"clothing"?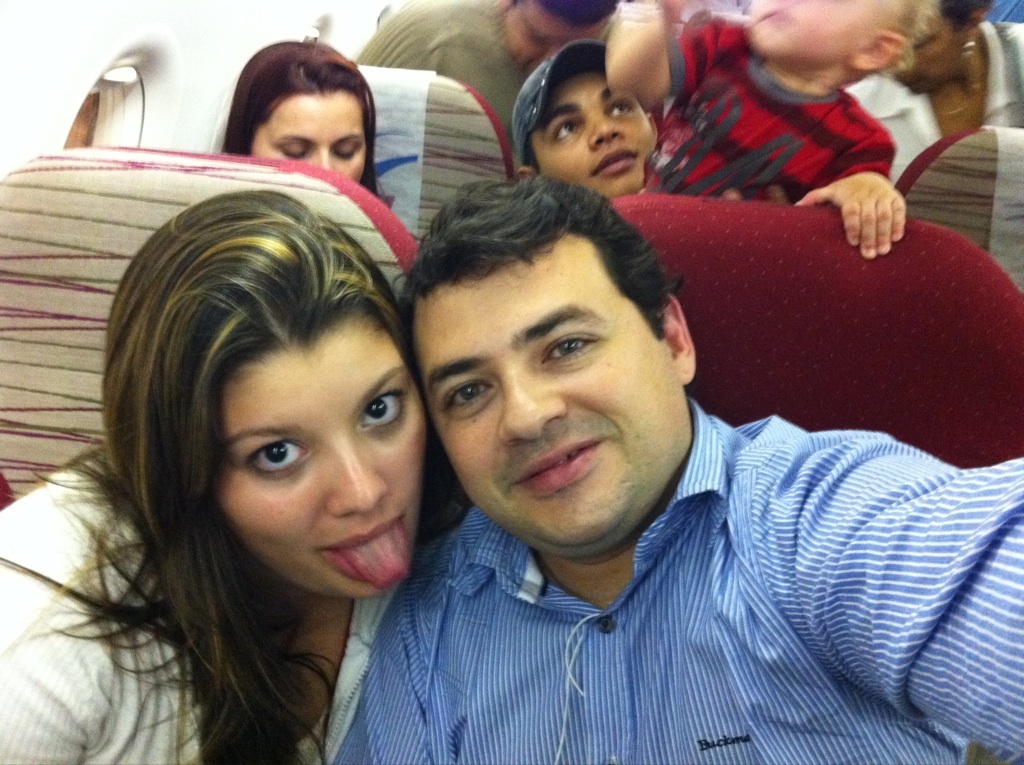
350:0:539:162
